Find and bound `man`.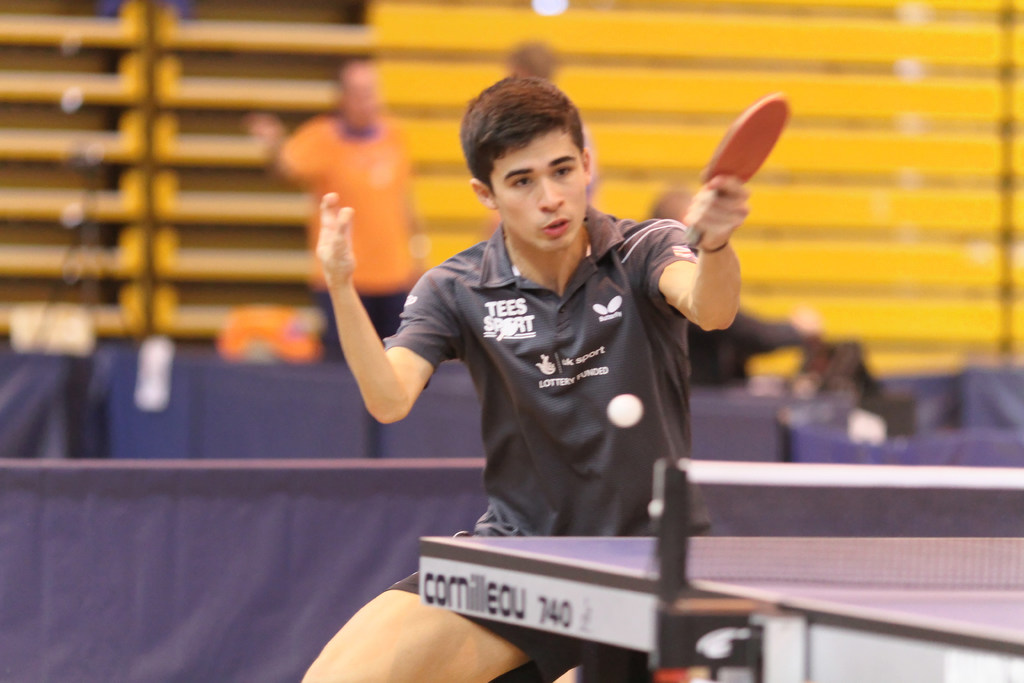
Bound: <box>294,75,755,682</box>.
